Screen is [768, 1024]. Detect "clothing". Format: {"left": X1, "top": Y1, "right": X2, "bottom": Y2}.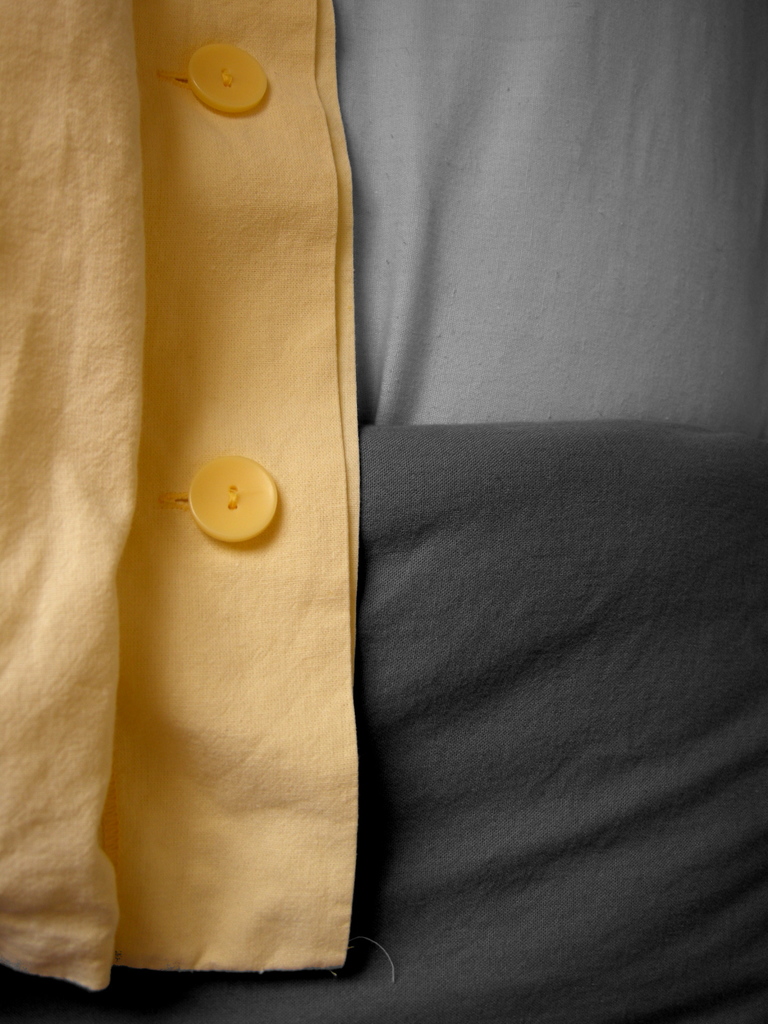
{"left": 0, "top": 0, "right": 767, "bottom": 1023}.
